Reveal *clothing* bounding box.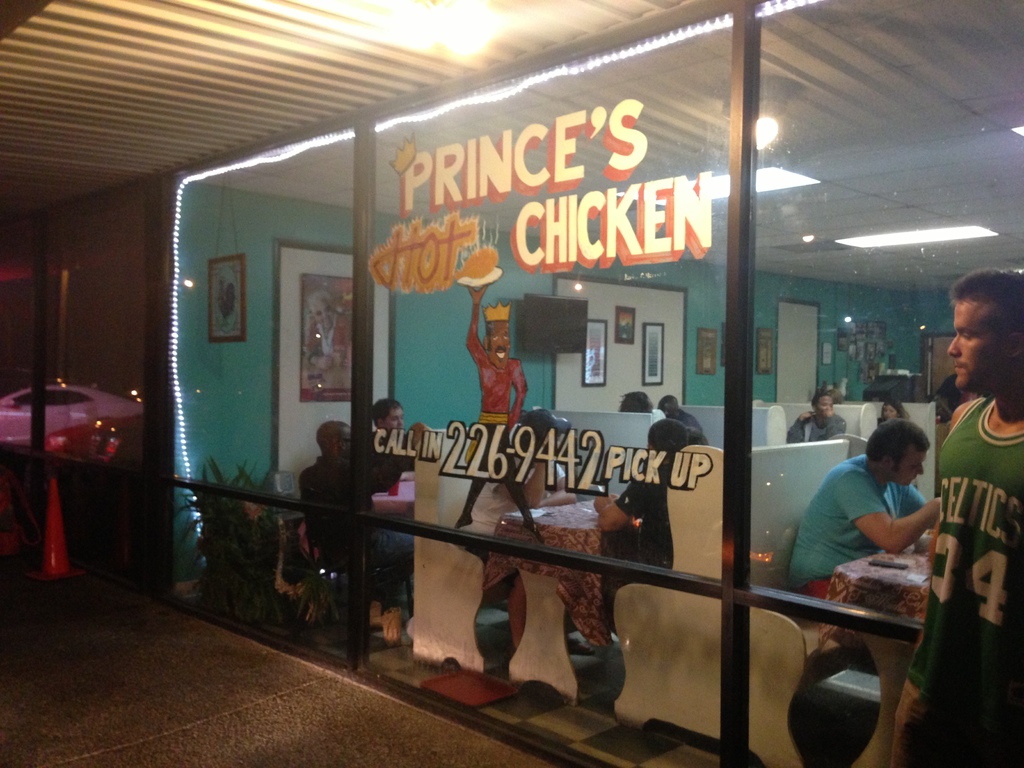
Revealed: x1=786 y1=410 x2=845 y2=441.
